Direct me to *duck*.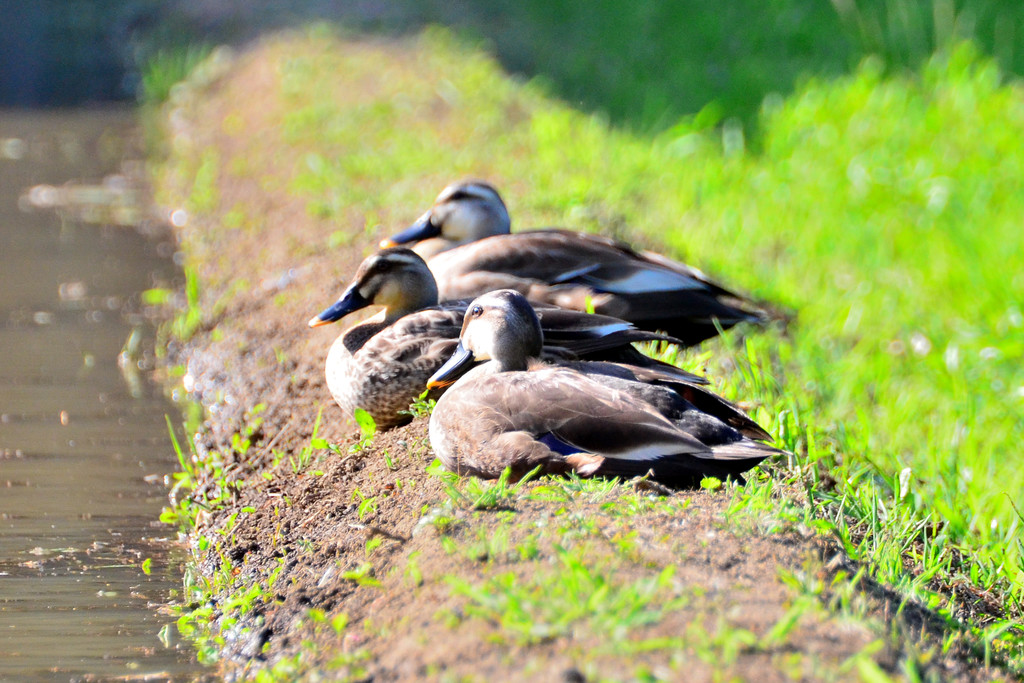
Direction: box=[426, 288, 792, 479].
